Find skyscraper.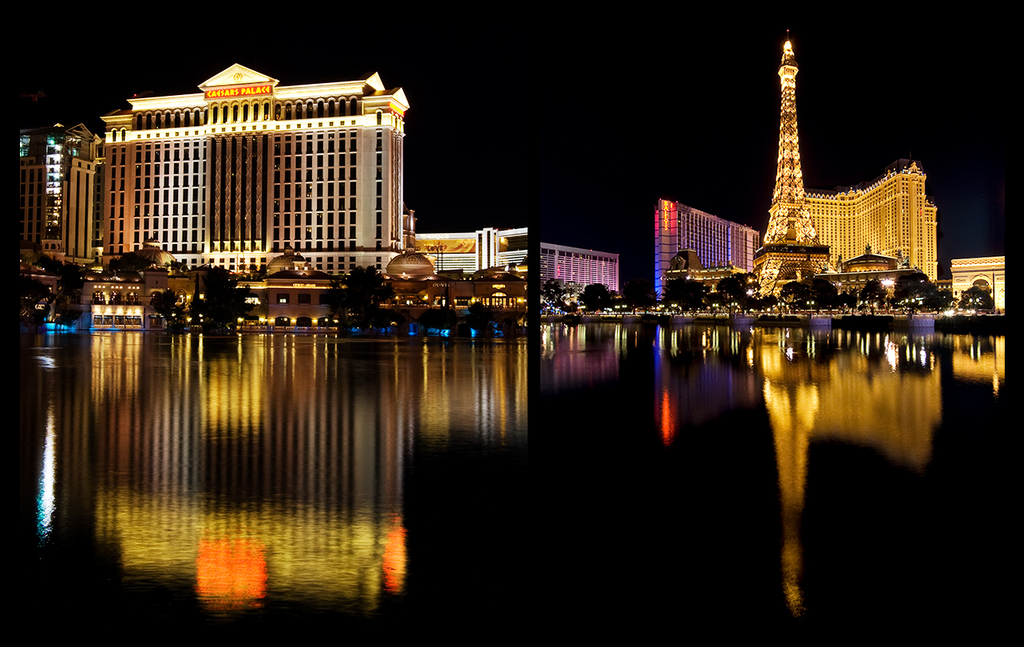
[799, 156, 935, 287].
